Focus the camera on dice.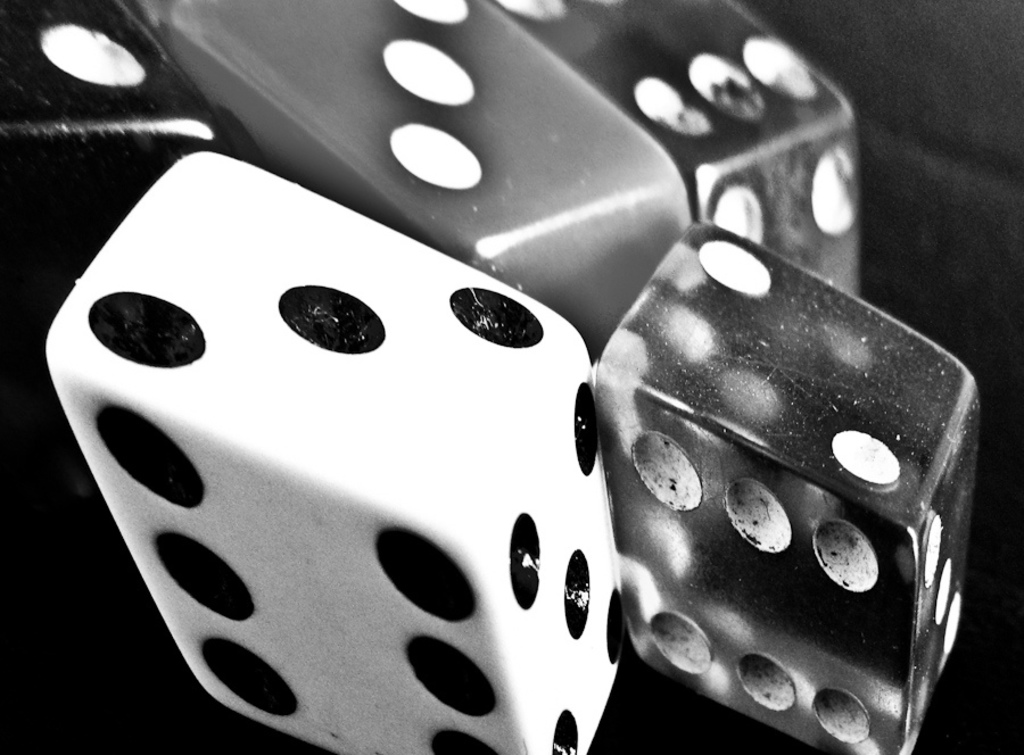
Focus region: [488, 0, 869, 310].
